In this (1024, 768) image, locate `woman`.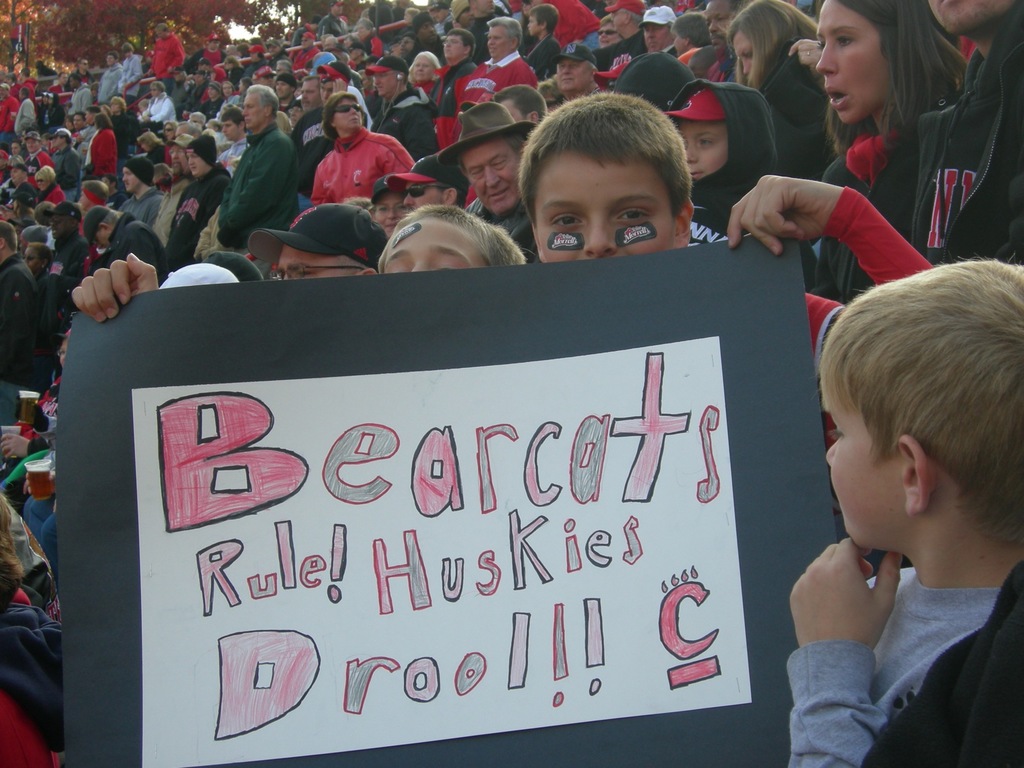
Bounding box: rect(22, 241, 54, 279).
